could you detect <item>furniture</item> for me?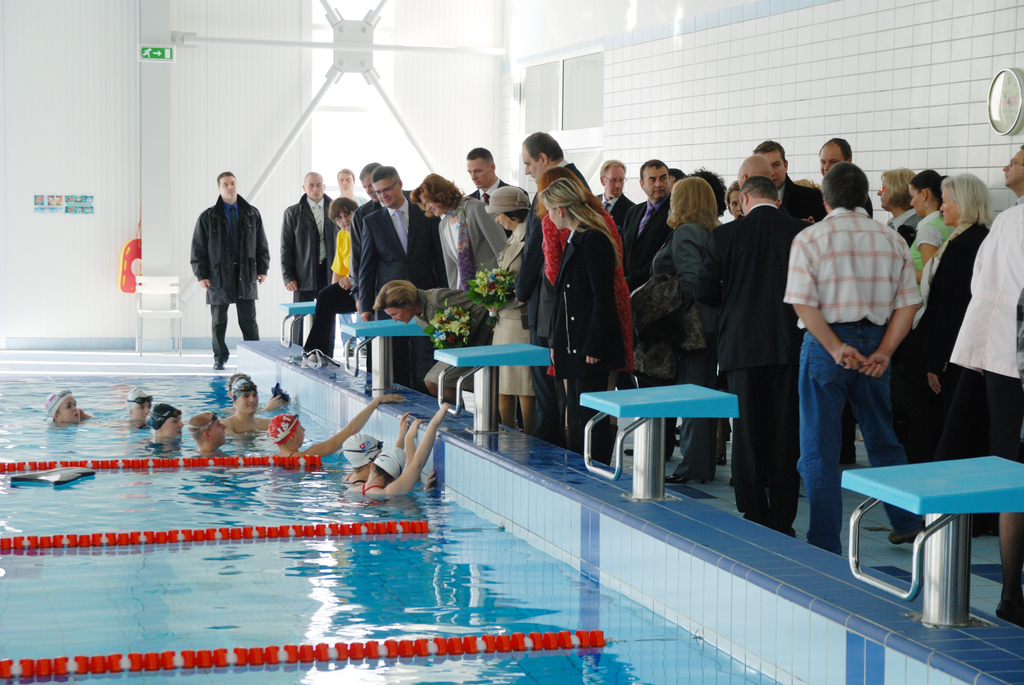
Detection result: (280, 300, 316, 346).
